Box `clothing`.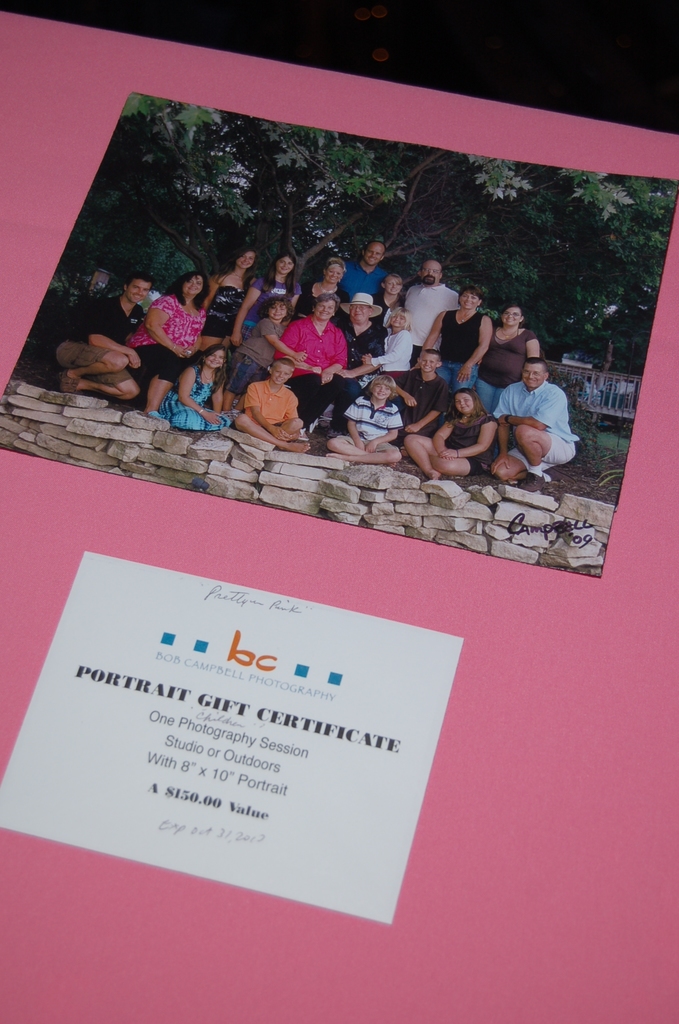
(x1=327, y1=260, x2=385, y2=305).
